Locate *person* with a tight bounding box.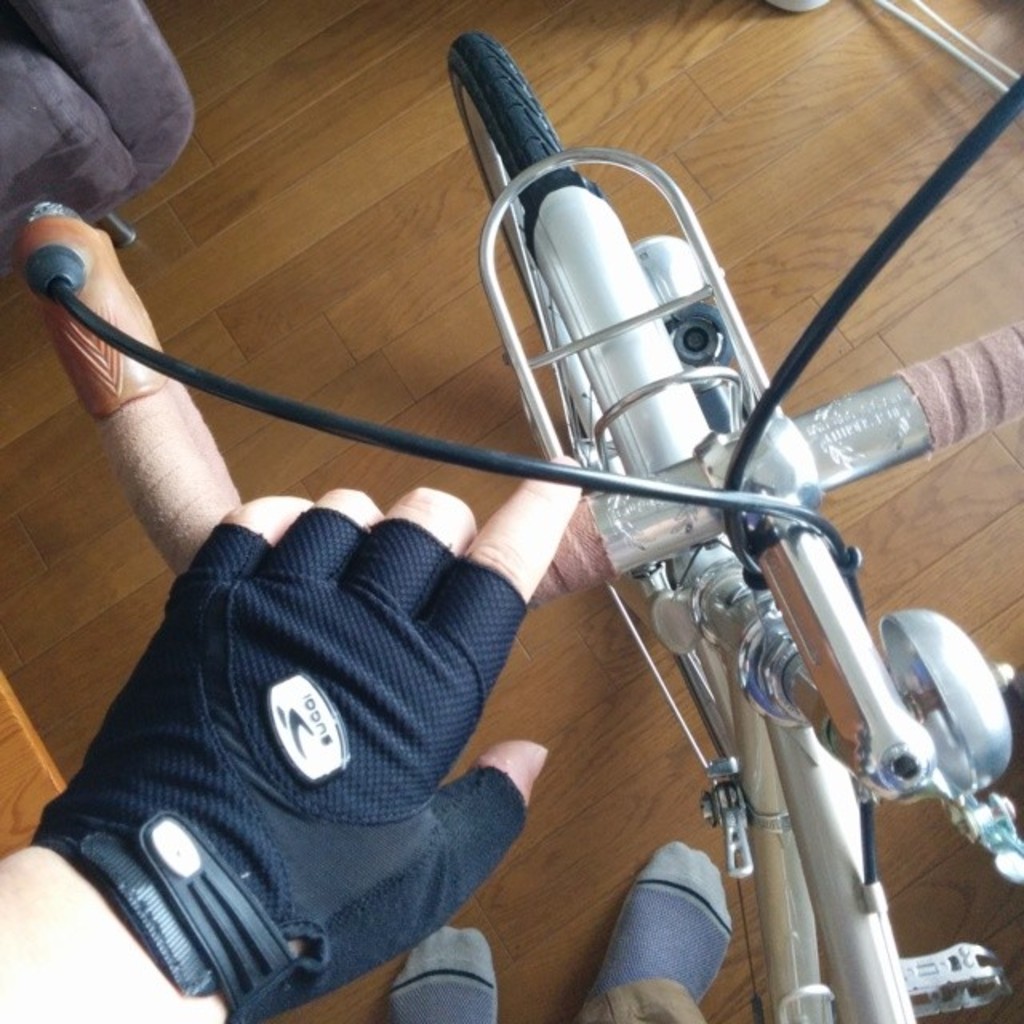
bbox=(0, 451, 739, 1022).
